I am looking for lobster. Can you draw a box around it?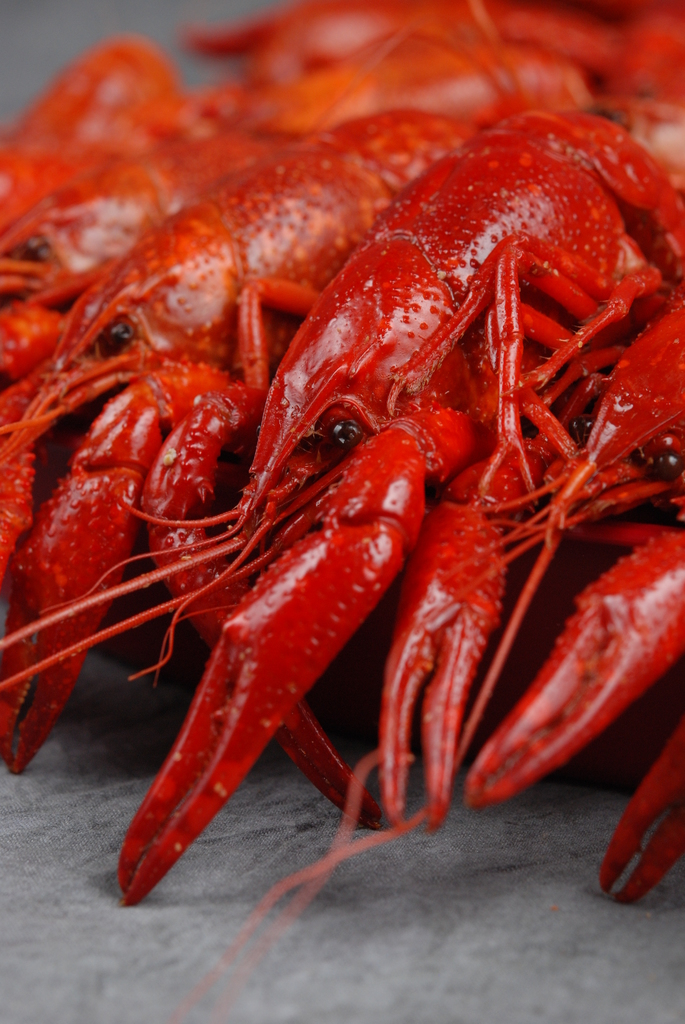
Sure, the bounding box is 0 0 684 1023.
